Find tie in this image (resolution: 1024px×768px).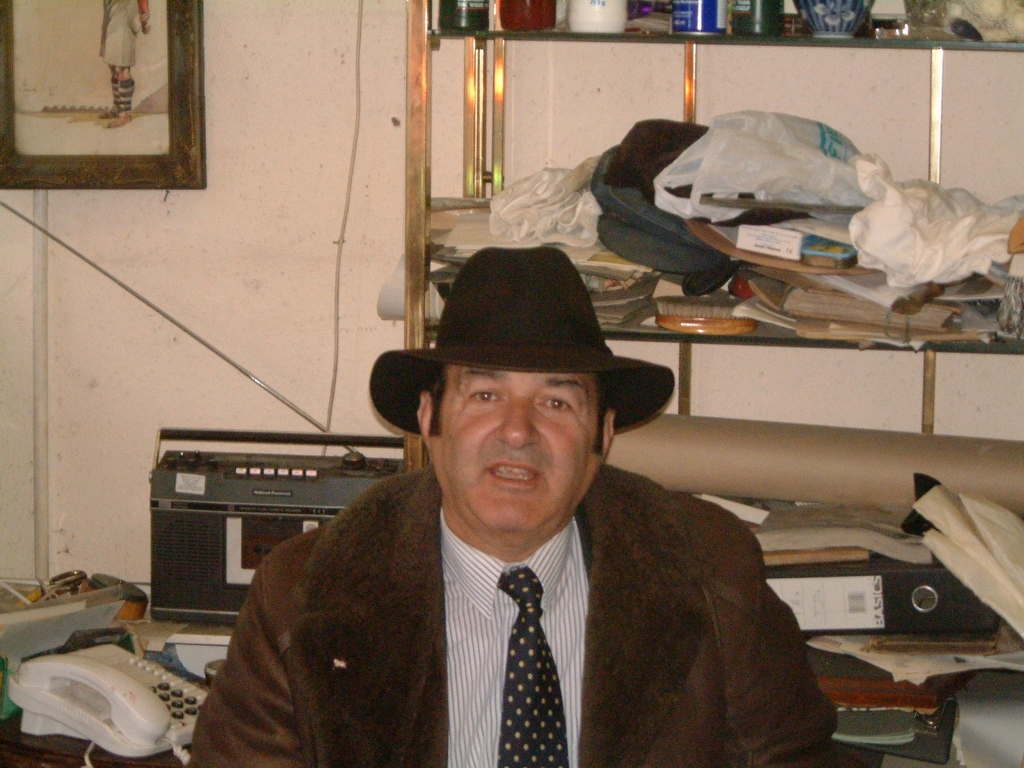
493 564 570 767.
